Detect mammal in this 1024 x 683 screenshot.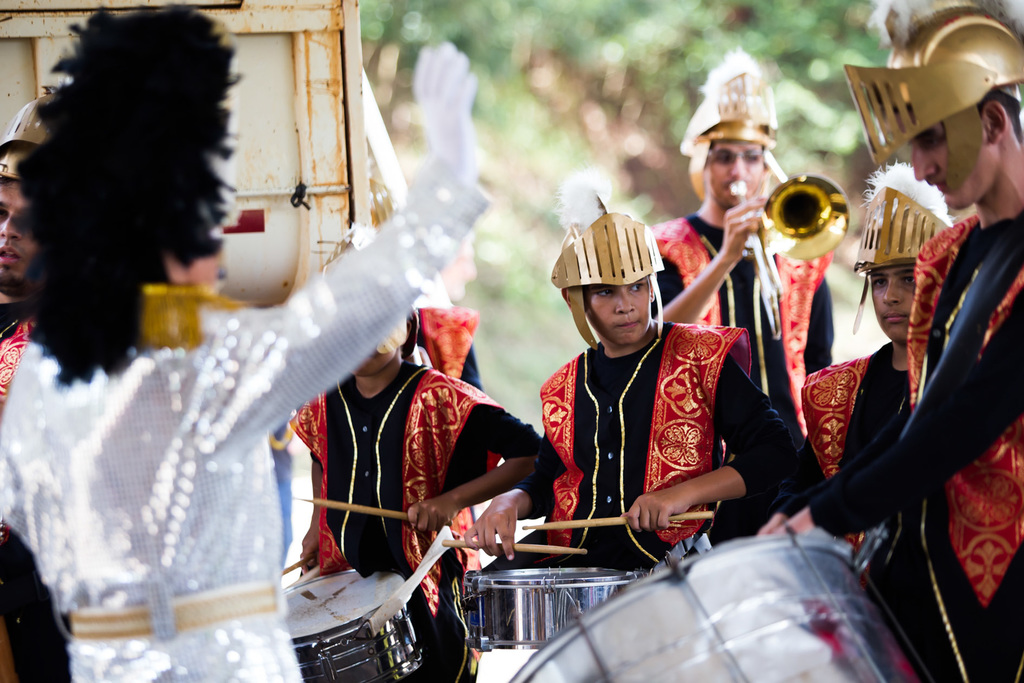
Detection: x1=457, y1=175, x2=812, y2=599.
